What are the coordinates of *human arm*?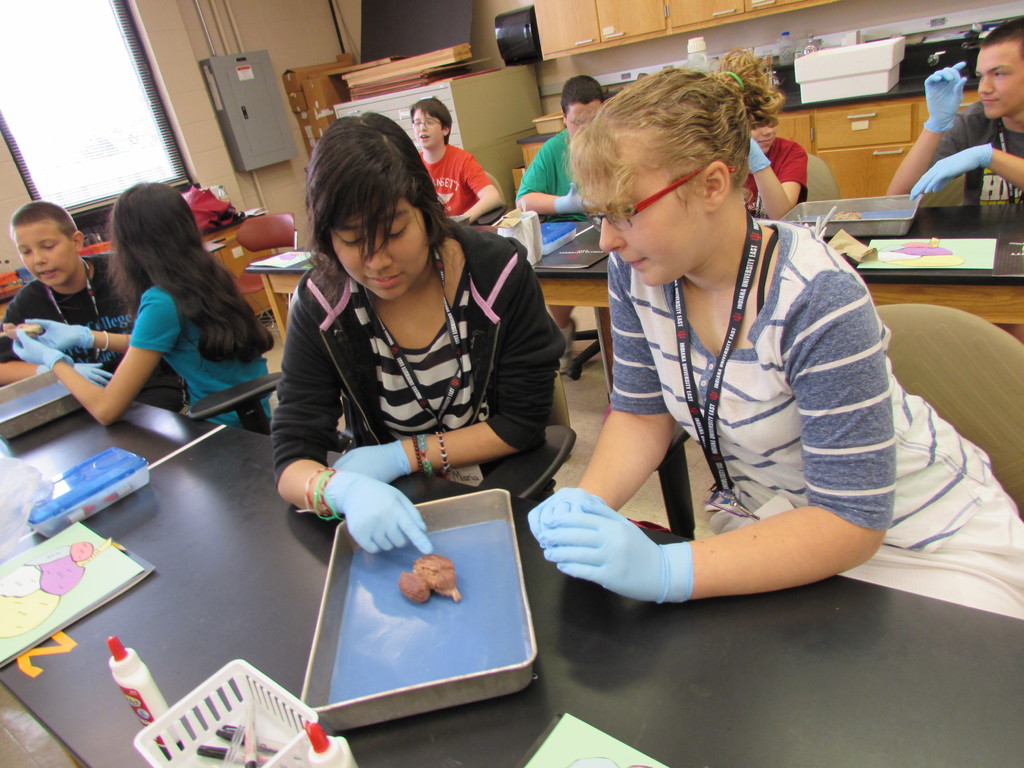
x1=748, y1=136, x2=809, y2=220.
